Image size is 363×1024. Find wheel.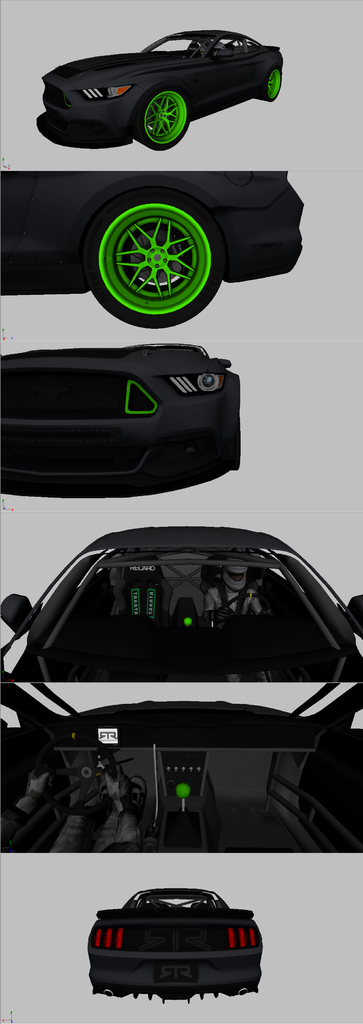
<bbox>76, 179, 236, 299</bbox>.
